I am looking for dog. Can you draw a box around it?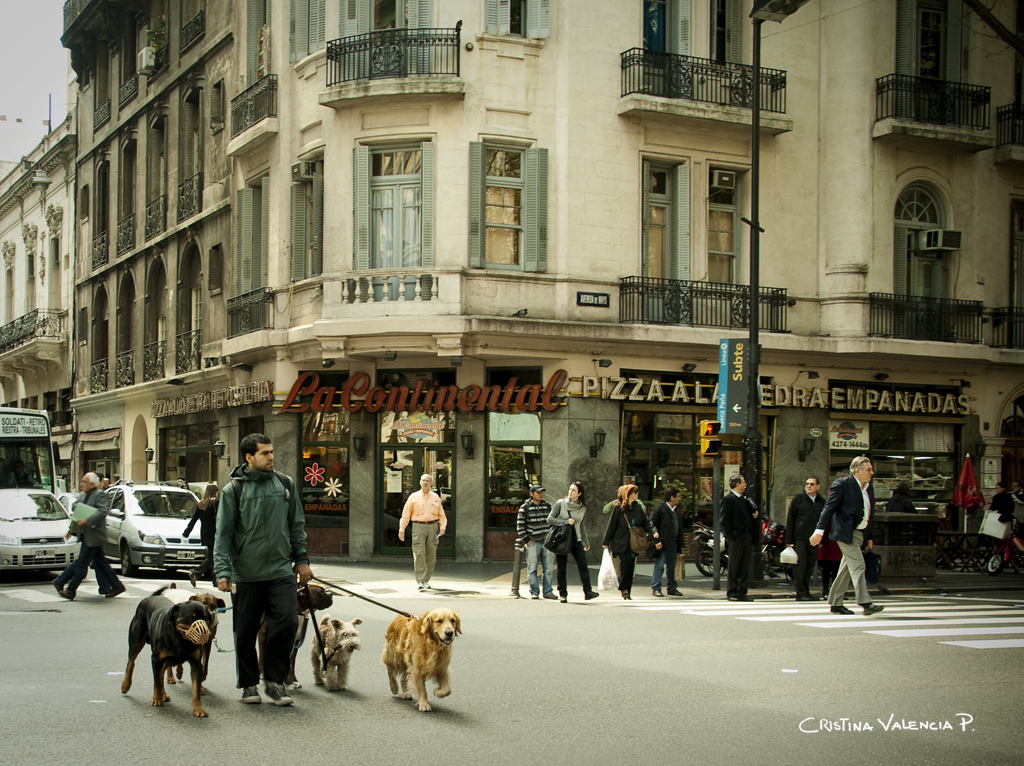
Sure, the bounding box is BBox(120, 588, 204, 711).
